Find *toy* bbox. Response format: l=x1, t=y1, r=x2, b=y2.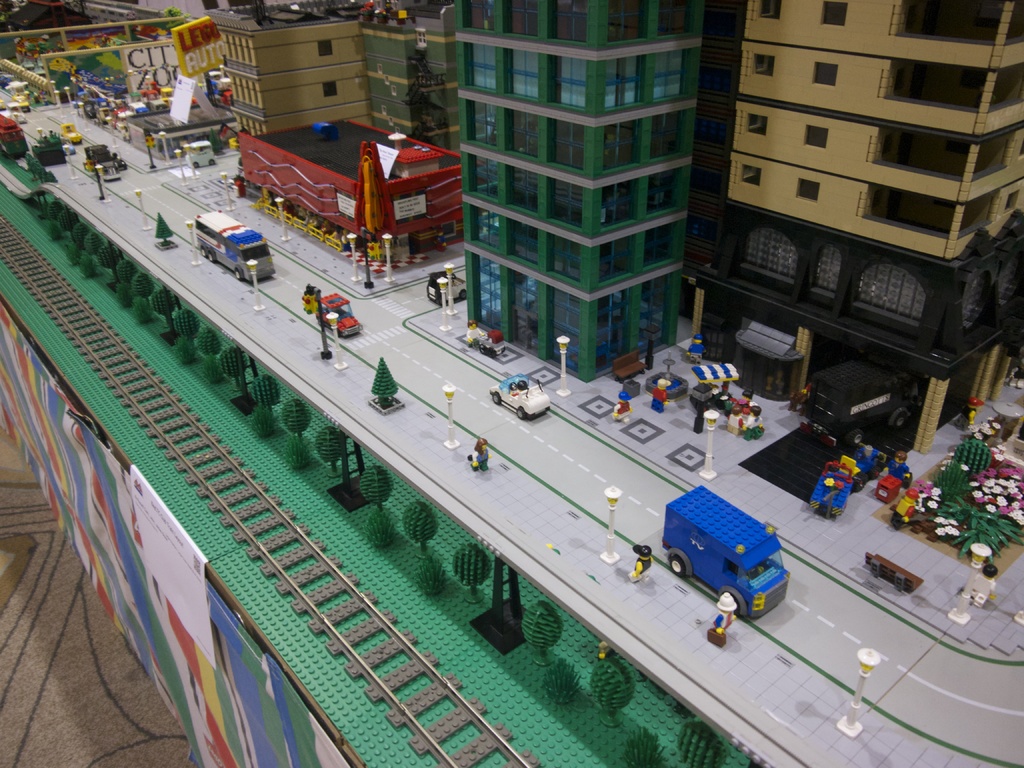
l=660, t=486, r=790, b=629.
